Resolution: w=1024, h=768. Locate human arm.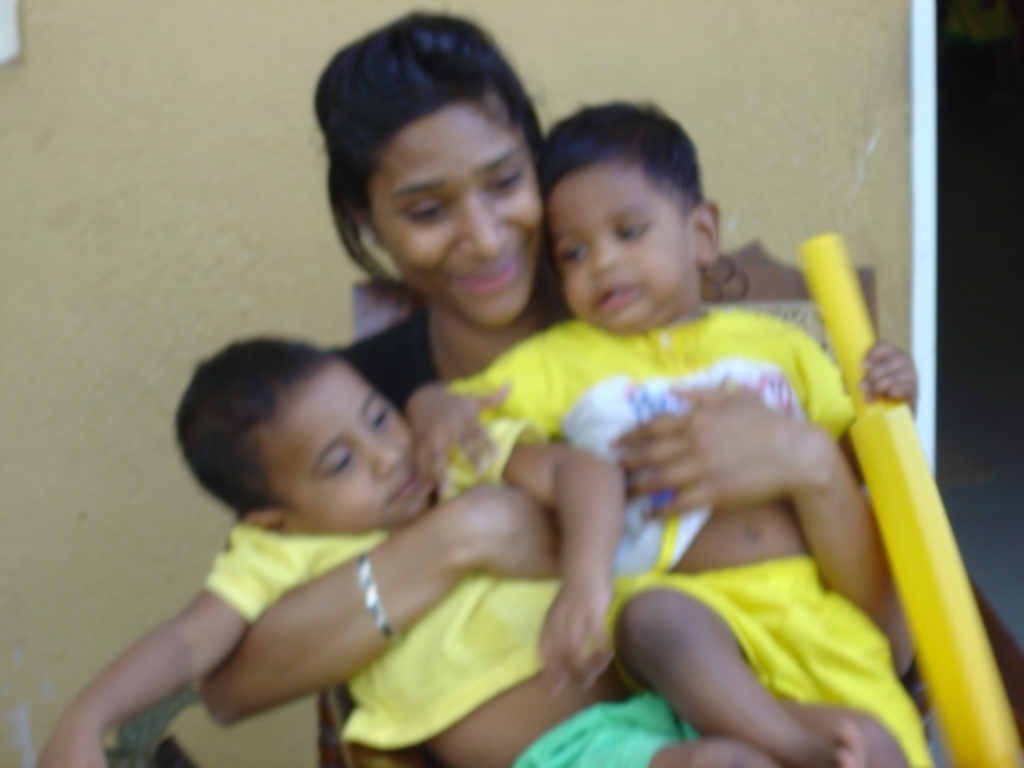
crop(30, 526, 318, 766).
